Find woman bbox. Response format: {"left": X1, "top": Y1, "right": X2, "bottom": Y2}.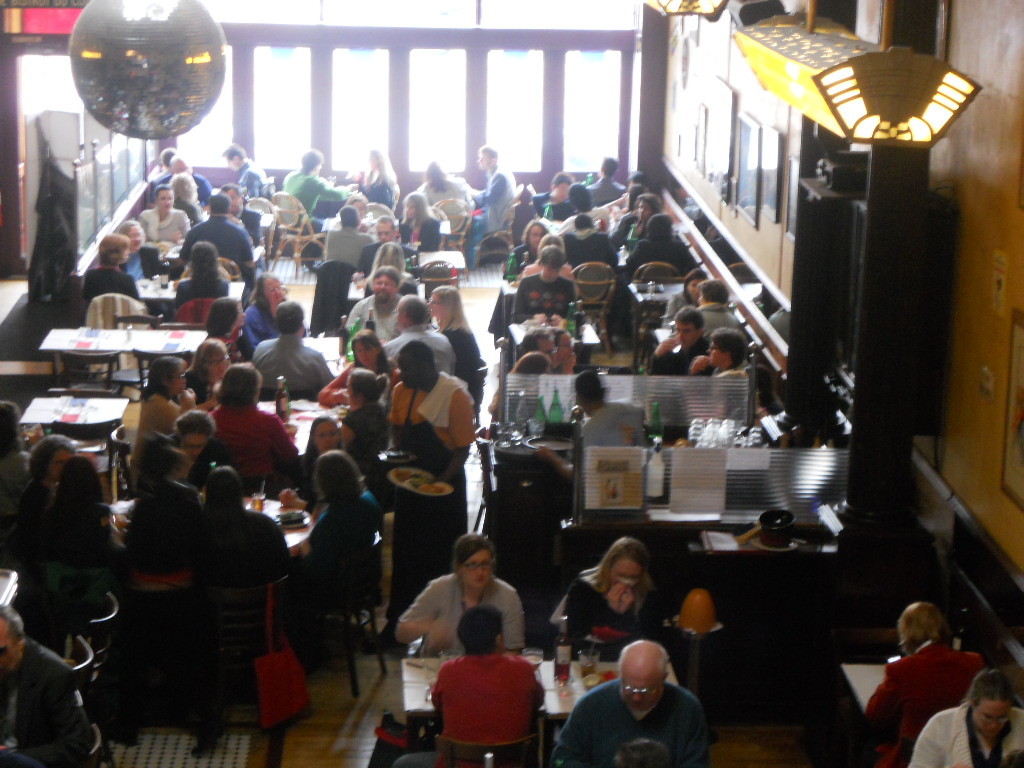
{"left": 200, "top": 295, "right": 257, "bottom": 363}.
